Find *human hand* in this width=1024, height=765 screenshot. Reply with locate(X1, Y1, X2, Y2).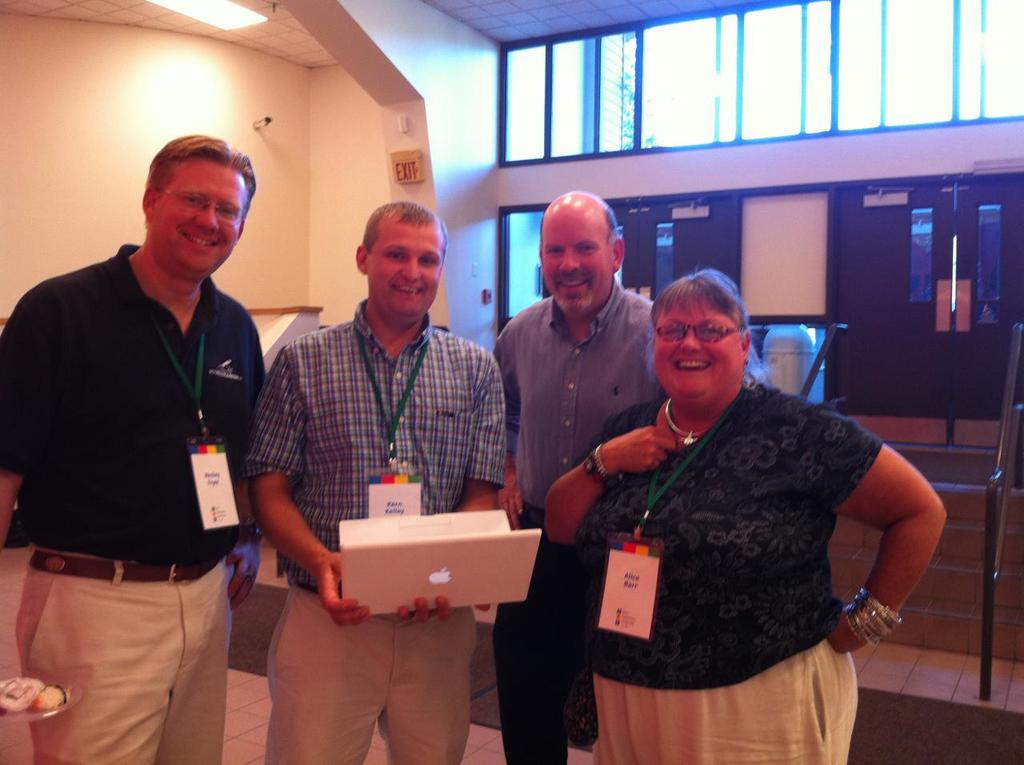
locate(498, 466, 525, 531).
